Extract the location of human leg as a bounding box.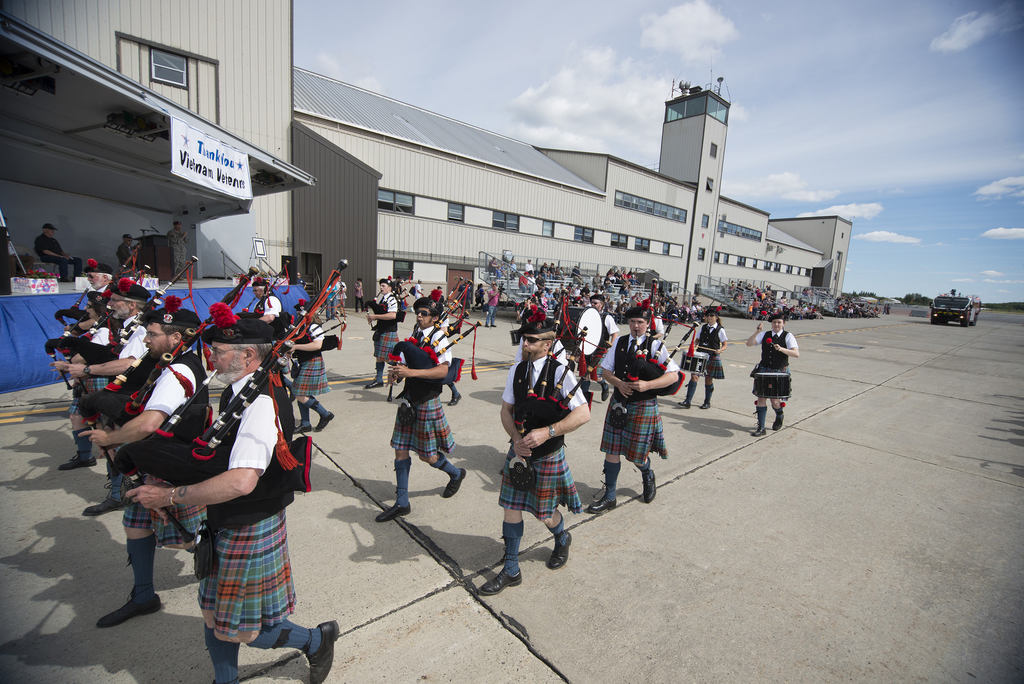
select_region(375, 441, 408, 518).
